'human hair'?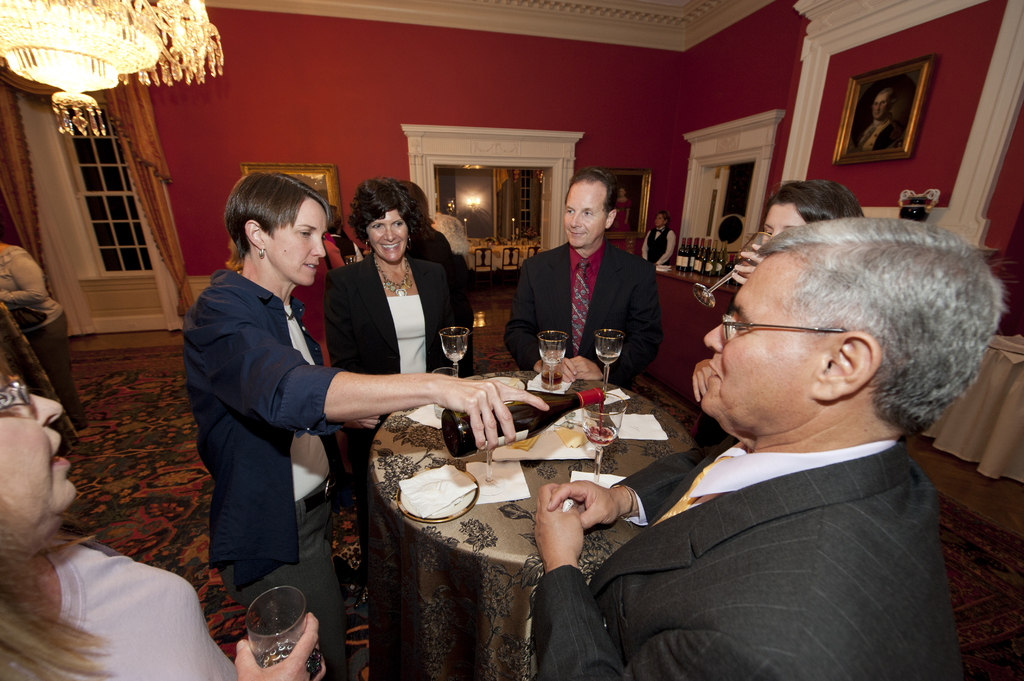
401, 180, 436, 223
